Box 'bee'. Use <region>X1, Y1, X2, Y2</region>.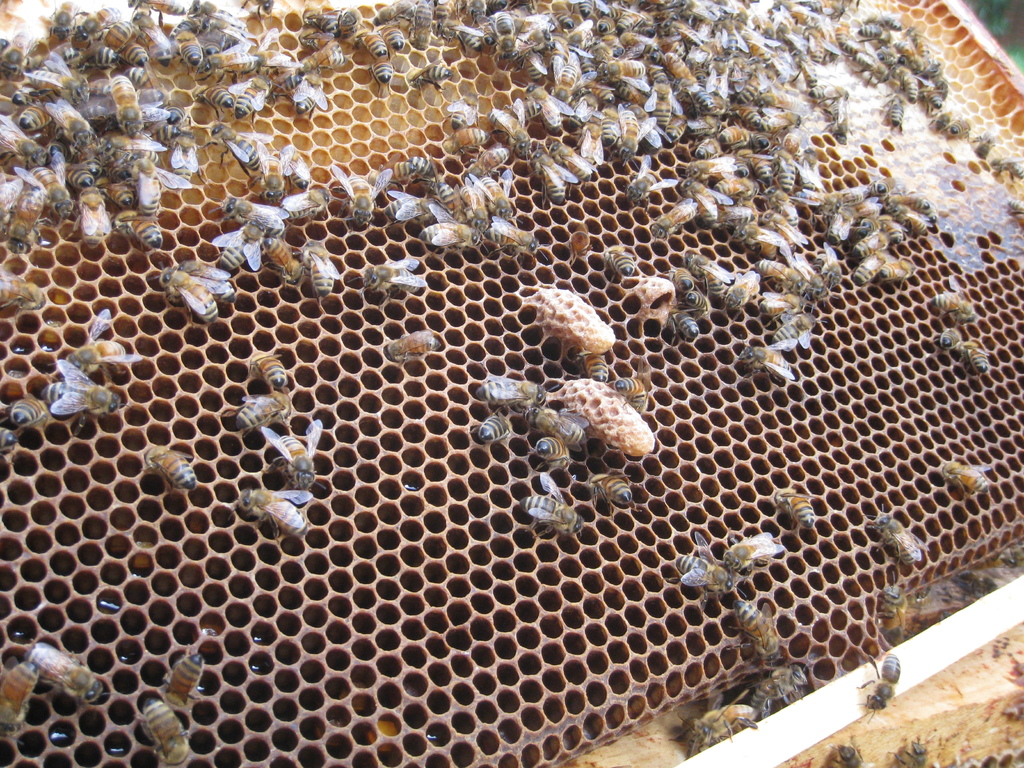
<region>463, 132, 511, 168</region>.
